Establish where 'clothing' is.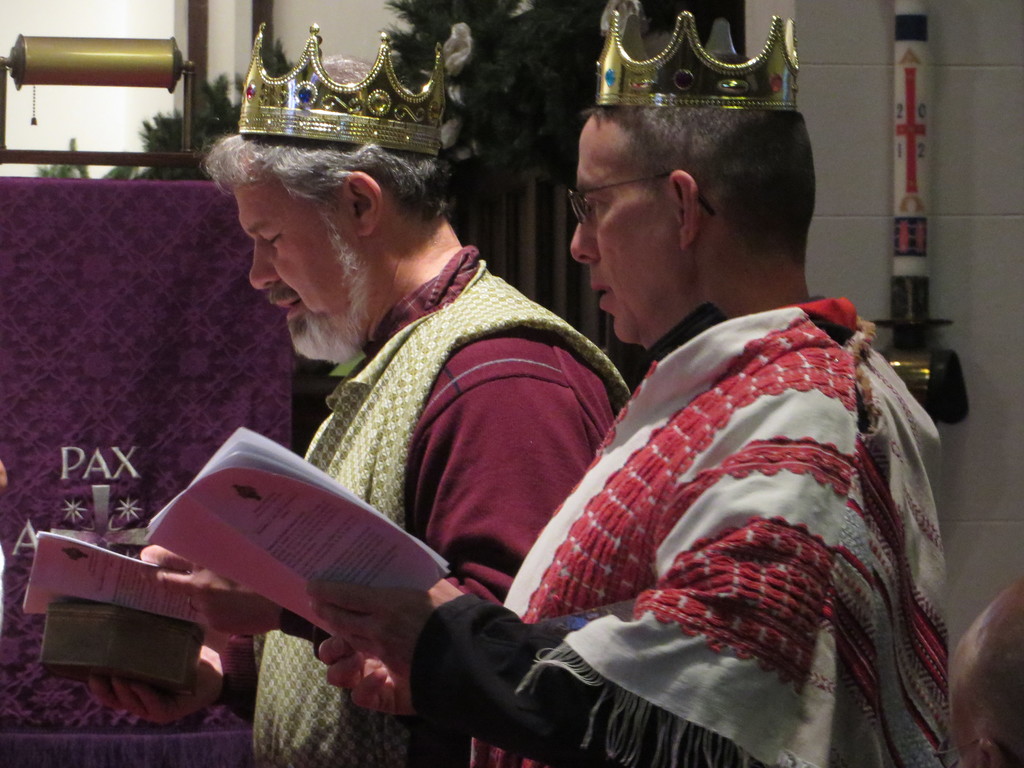
Established at [492, 264, 948, 764].
